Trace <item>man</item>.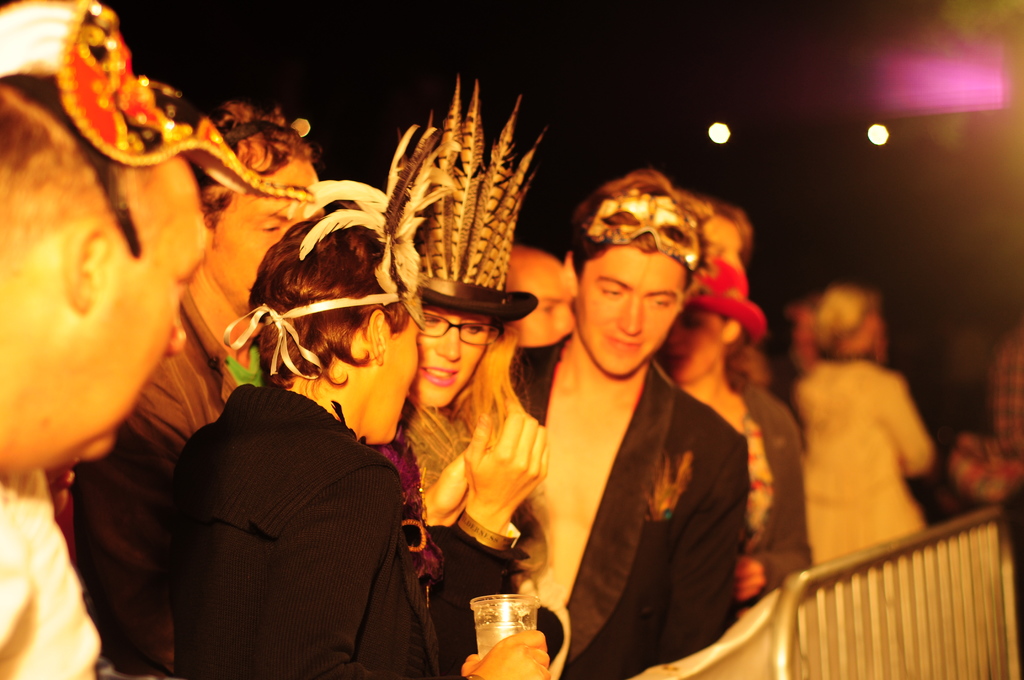
Traced to [0,72,211,679].
